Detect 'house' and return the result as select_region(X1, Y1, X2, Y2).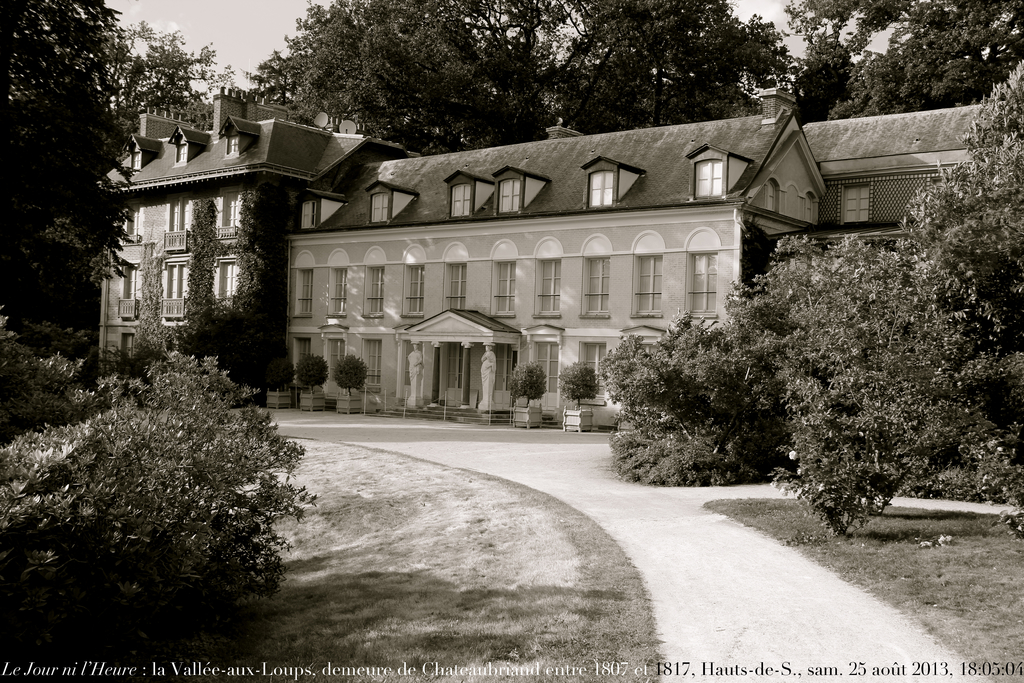
select_region(278, 82, 831, 432).
